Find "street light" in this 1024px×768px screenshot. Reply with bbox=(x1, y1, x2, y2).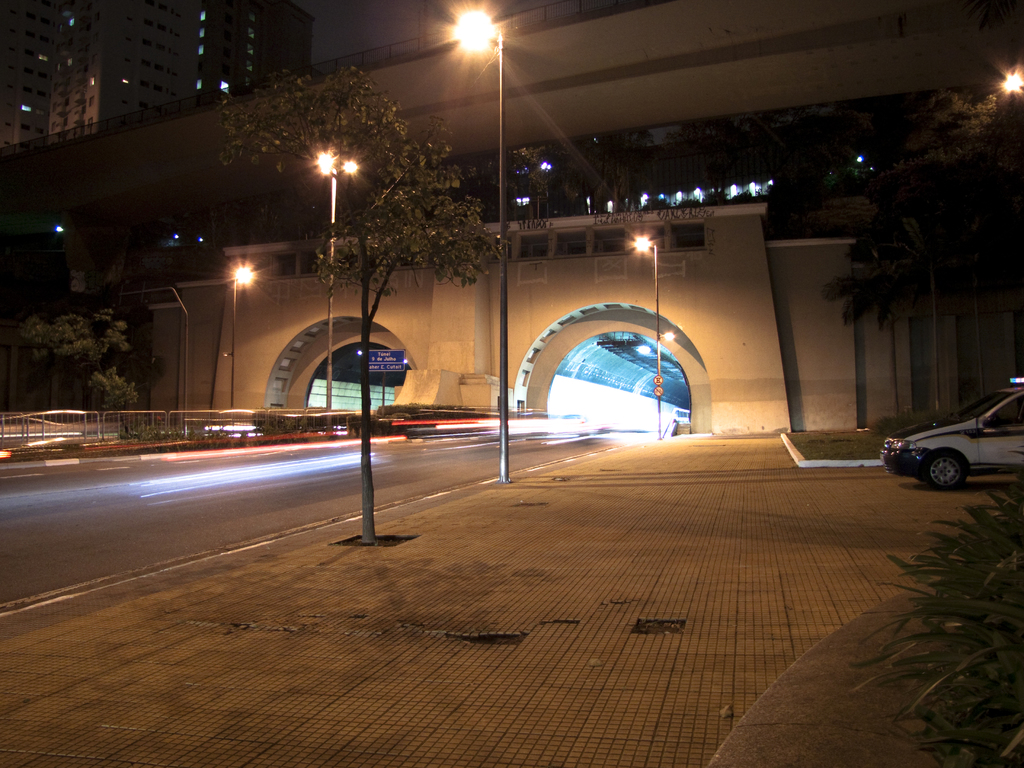
bbox=(227, 259, 257, 412).
